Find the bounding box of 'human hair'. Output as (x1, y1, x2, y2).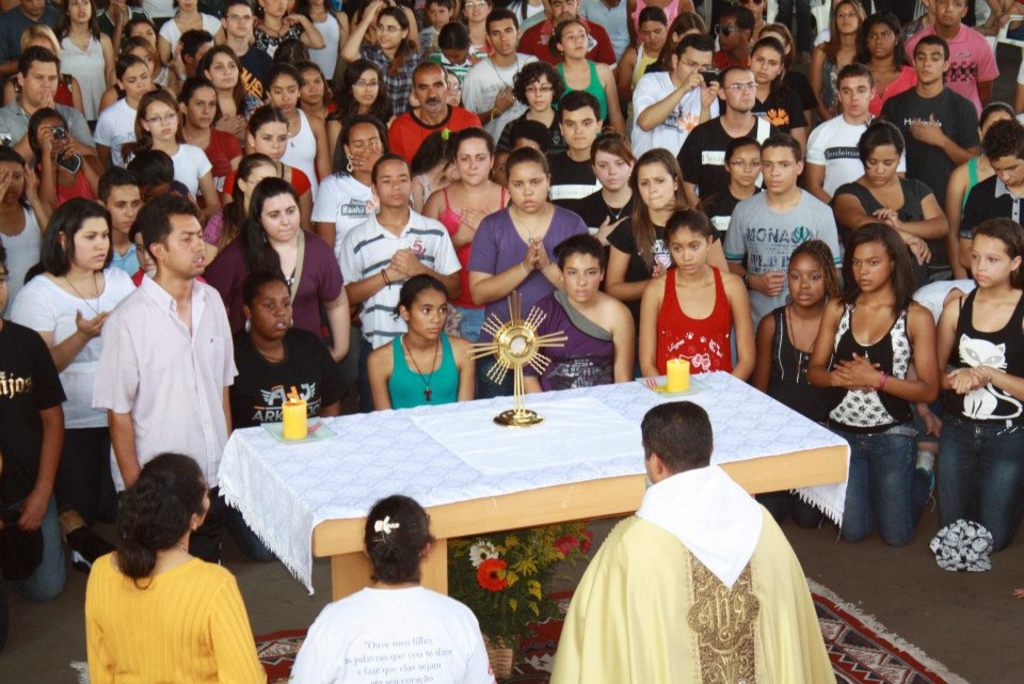
(100, 474, 195, 588).
